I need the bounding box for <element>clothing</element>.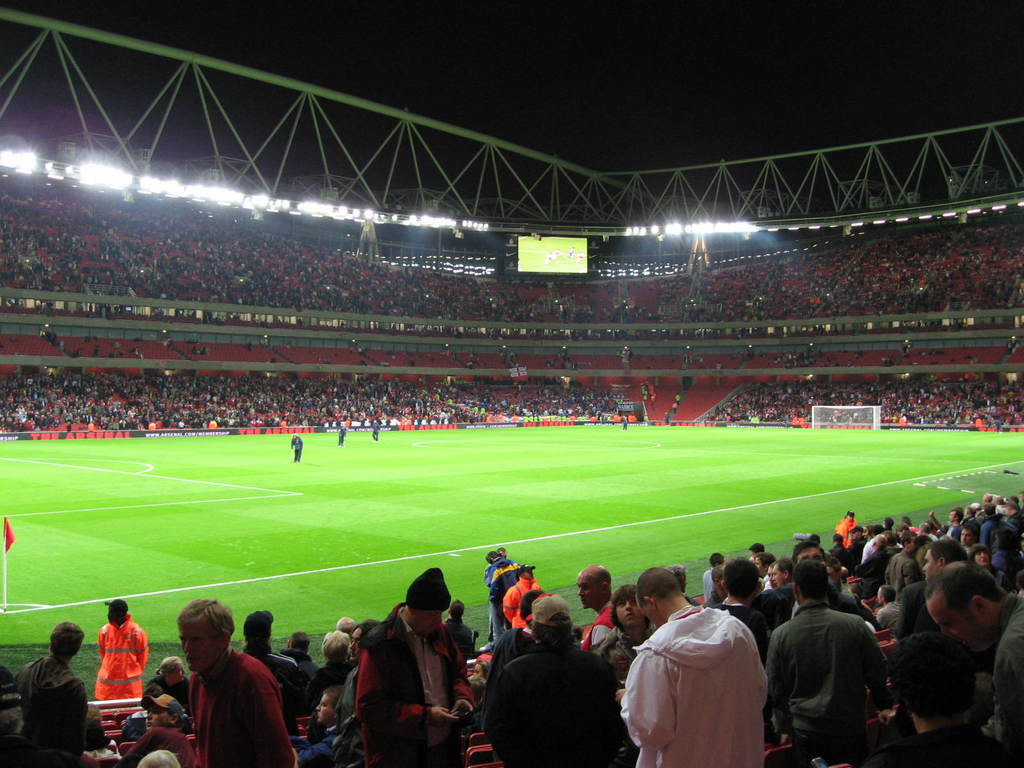
Here it is: x1=442, y1=617, x2=476, y2=653.
